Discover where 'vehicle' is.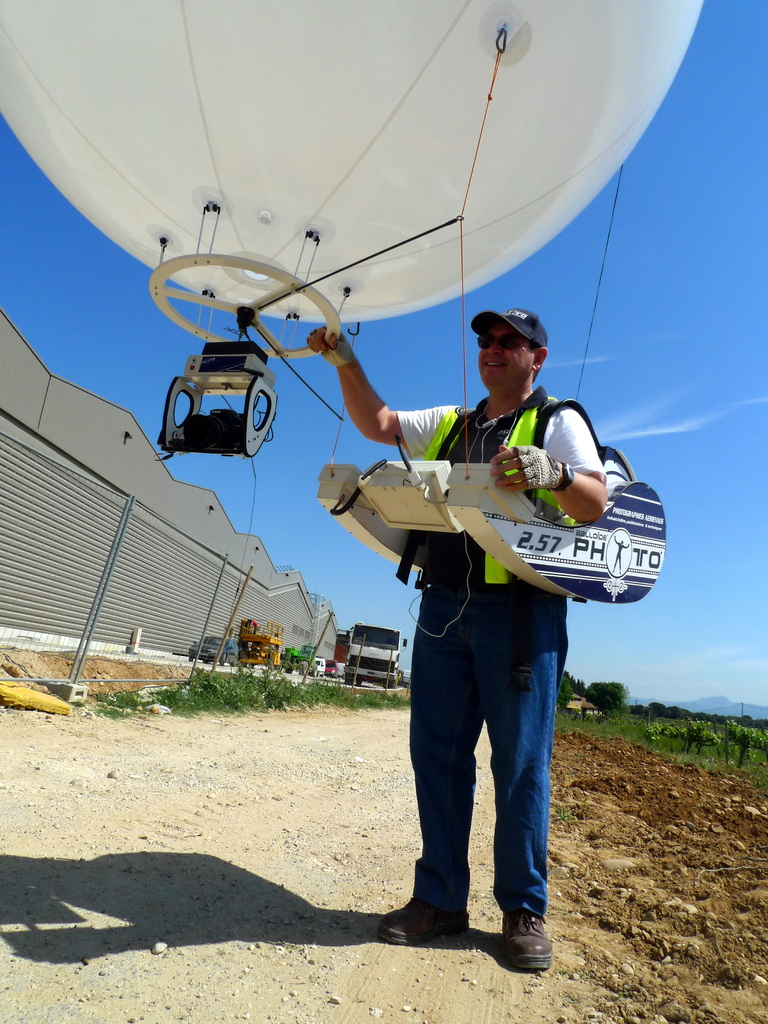
Discovered at bbox(340, 622, 410, 691).
